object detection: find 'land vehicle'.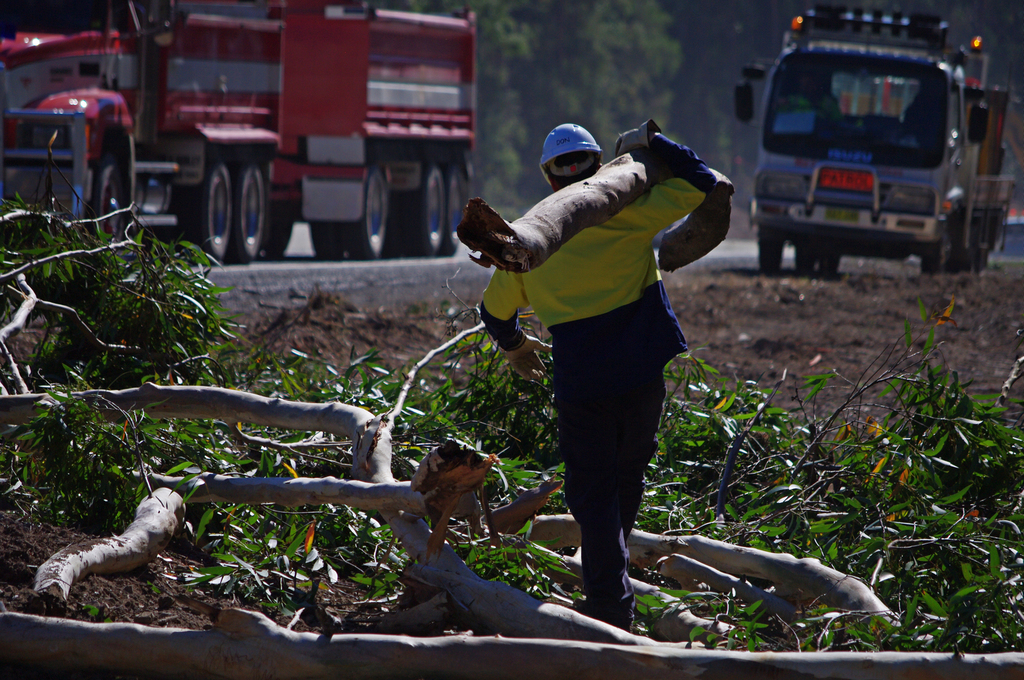
box=[737, 19, 1018, 274].
